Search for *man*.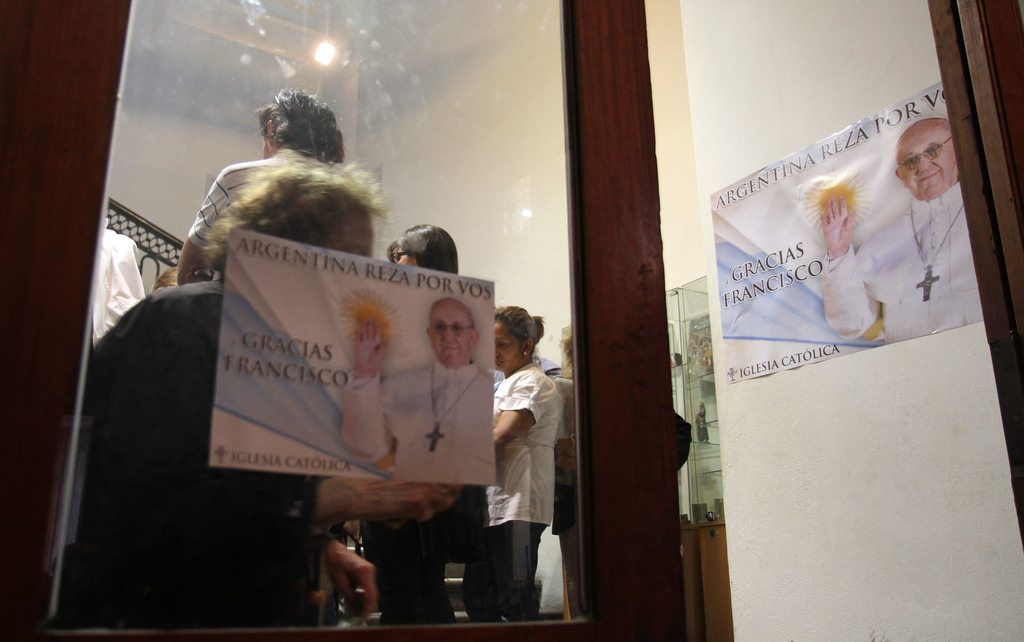
Found at rect(48, 154, 474, 632).
